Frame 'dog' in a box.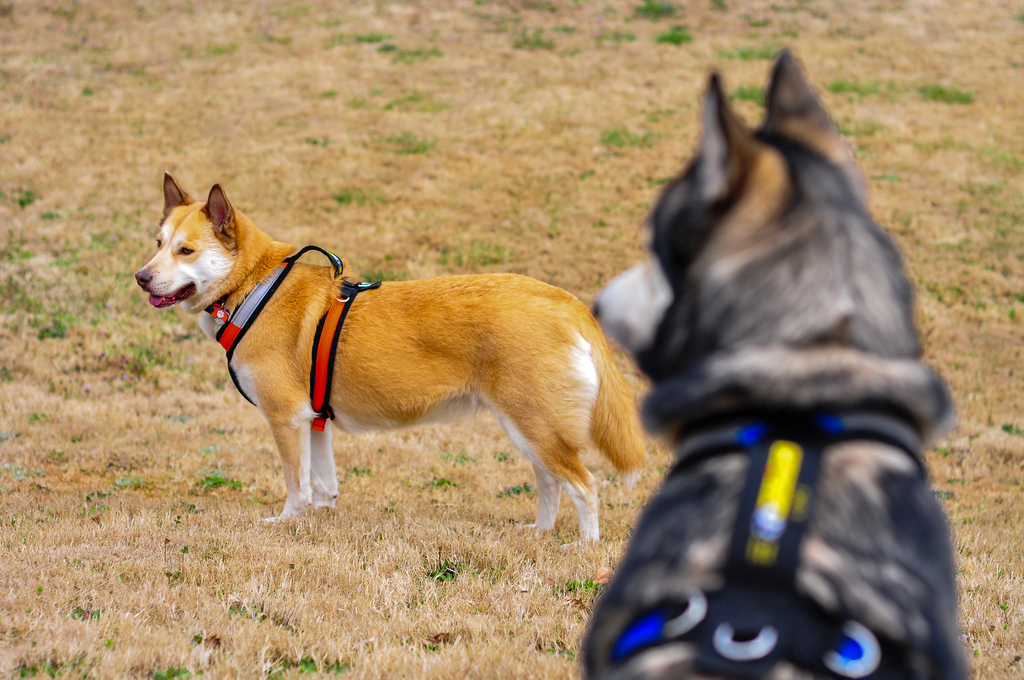
(left=577, top=48, right=976, bottom=679).
